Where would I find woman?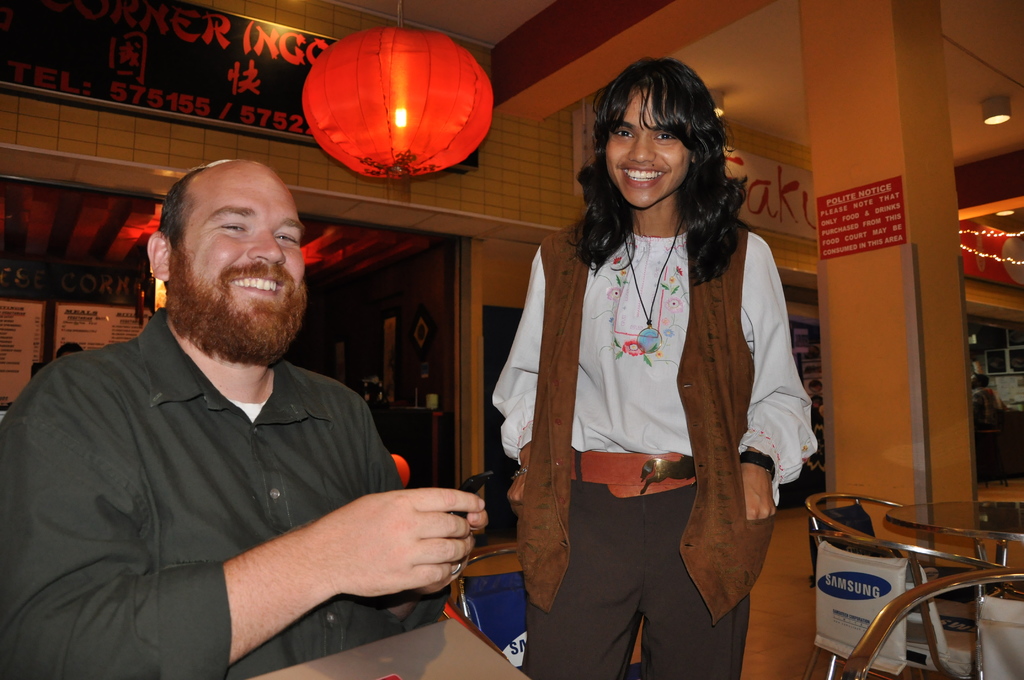
At select_region(500, 65, 797, 679).
